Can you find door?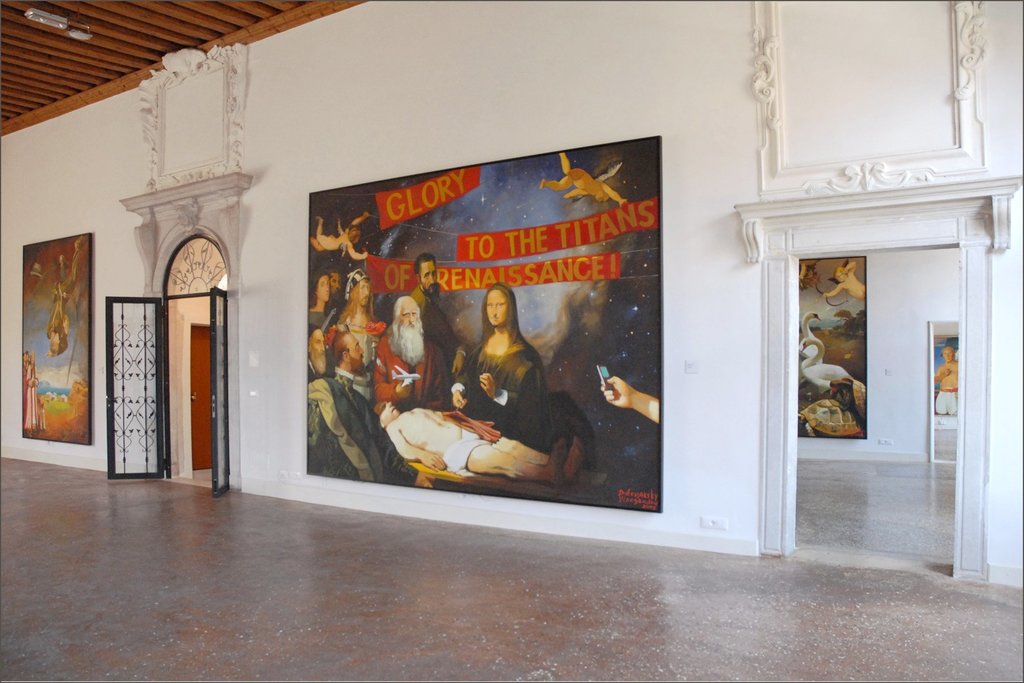
Yes, bounding box: detection(207, 287, 231, 497).
